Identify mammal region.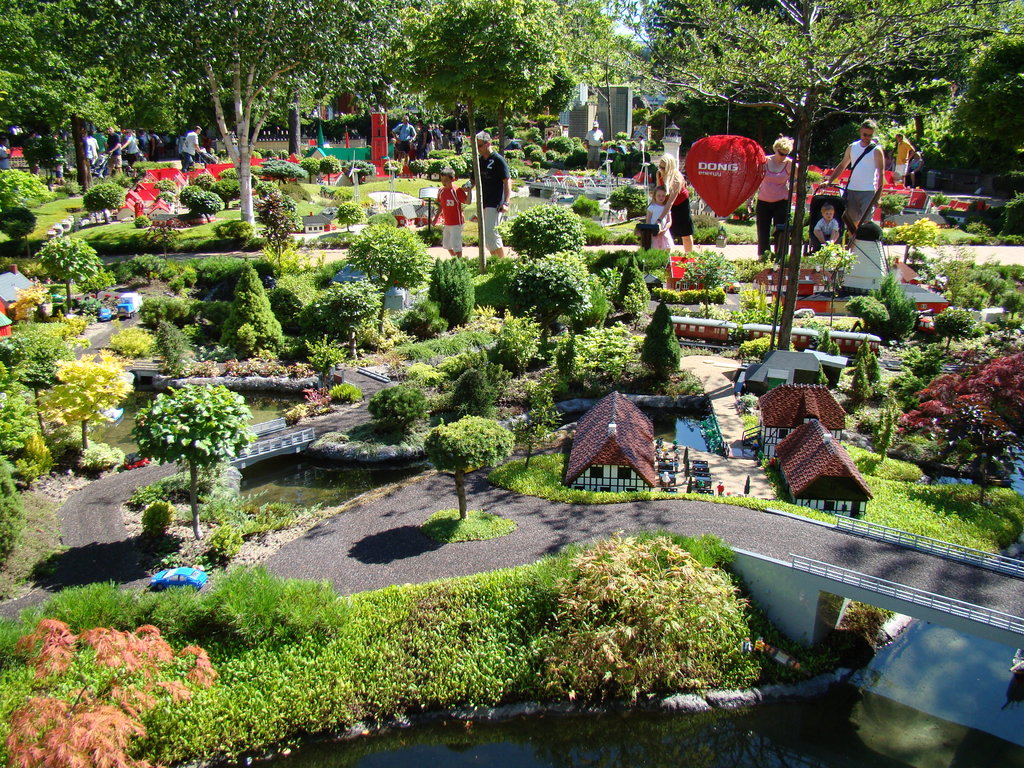
Region: 84,133,91,170.
